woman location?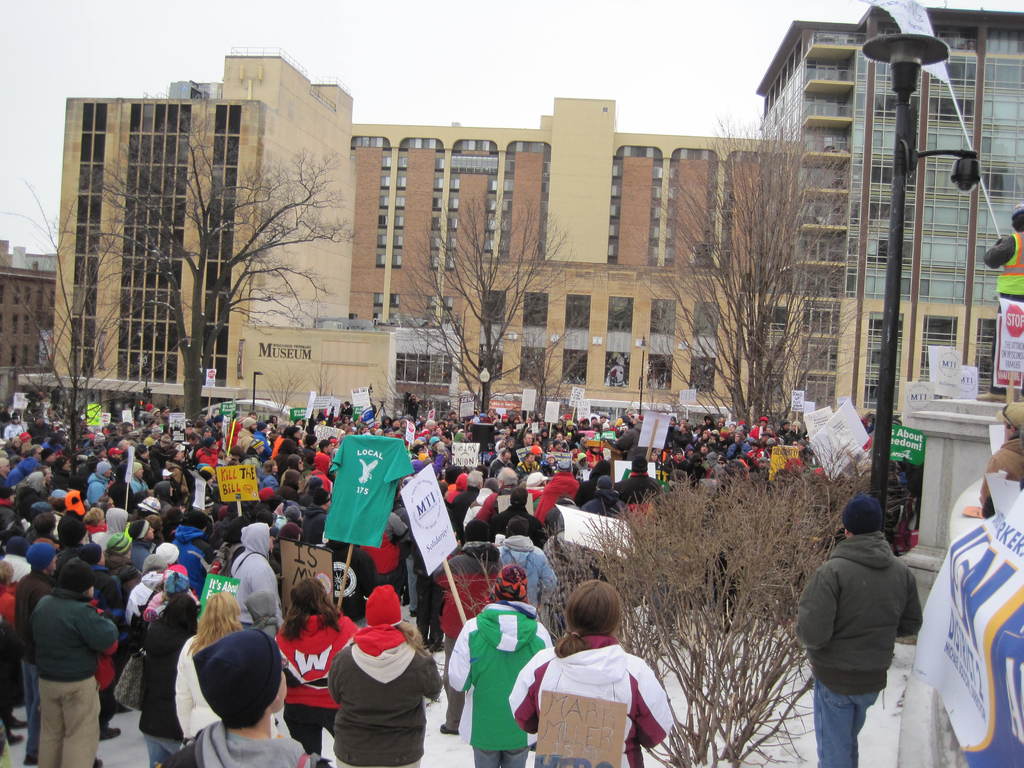
select_region(174, 593, 239, 740)
